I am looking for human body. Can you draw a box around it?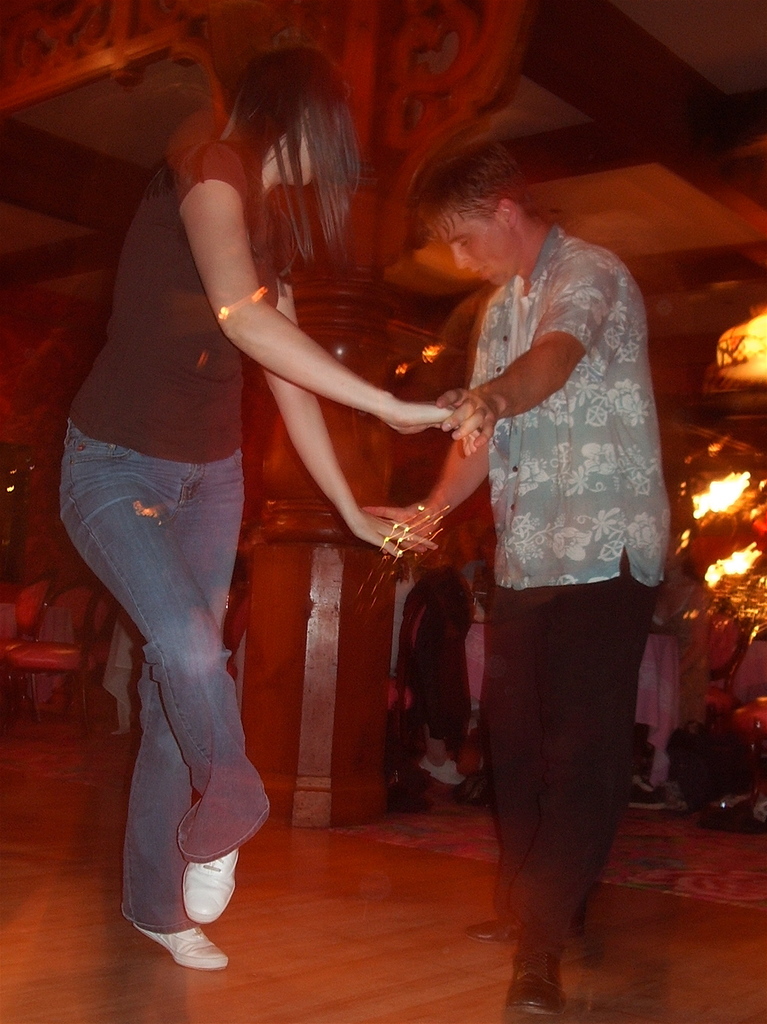
Sure, the bounding box is [363, 148, 670, 1023].
